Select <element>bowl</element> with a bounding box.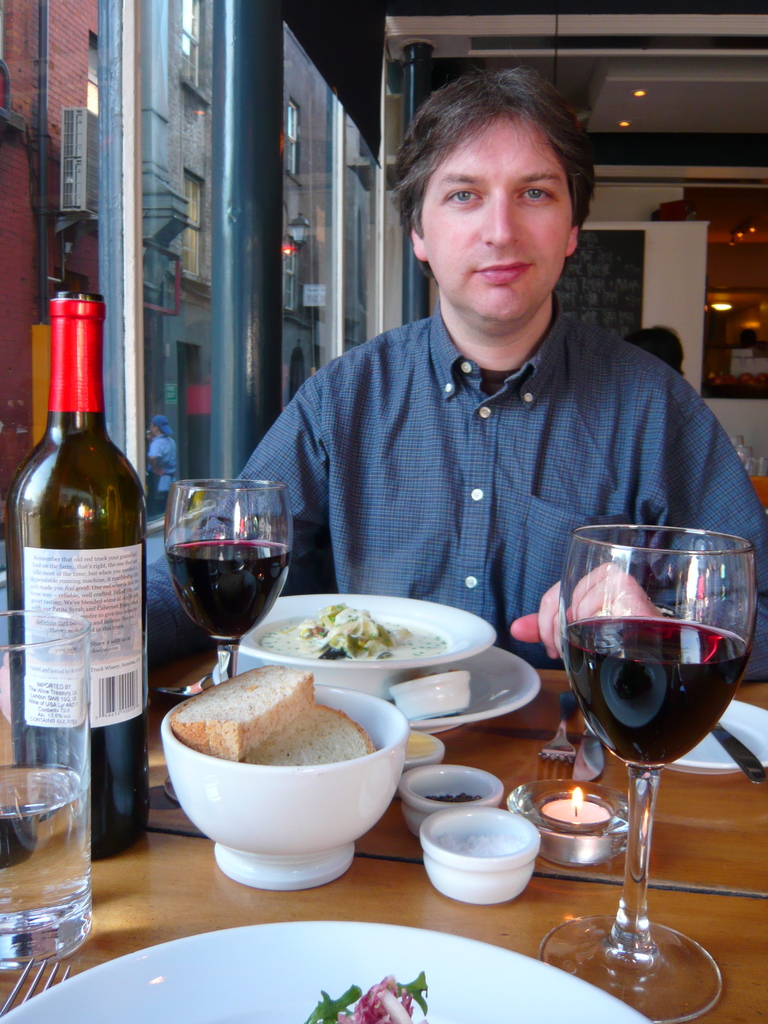
crop(176, 670, 427, 882).
